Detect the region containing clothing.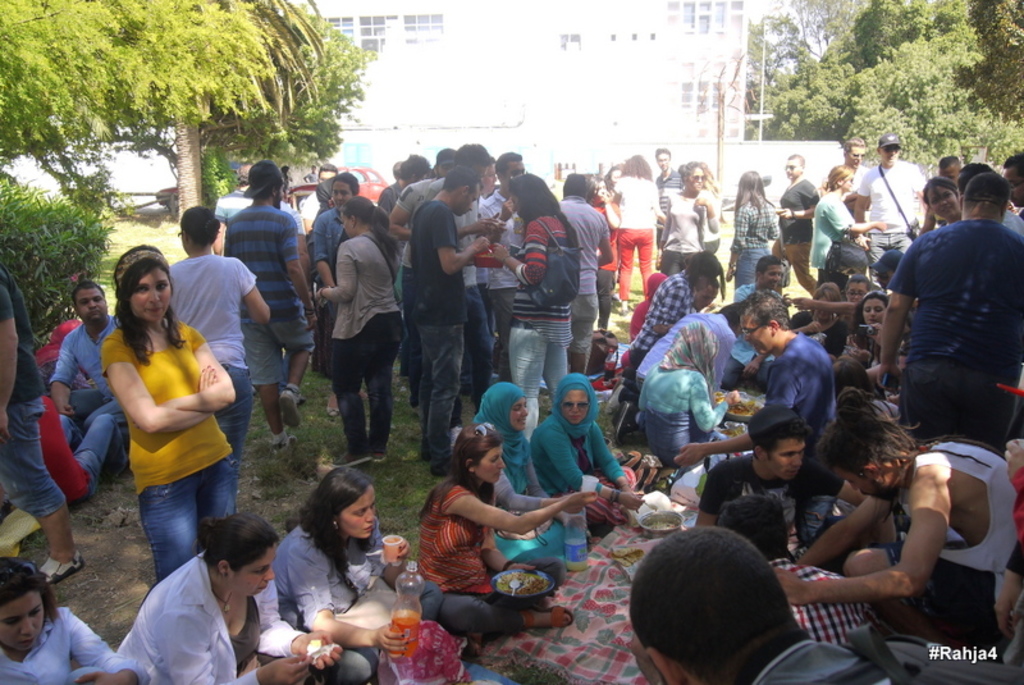
x1=881, y1=434, x2=1021, y2=635.
